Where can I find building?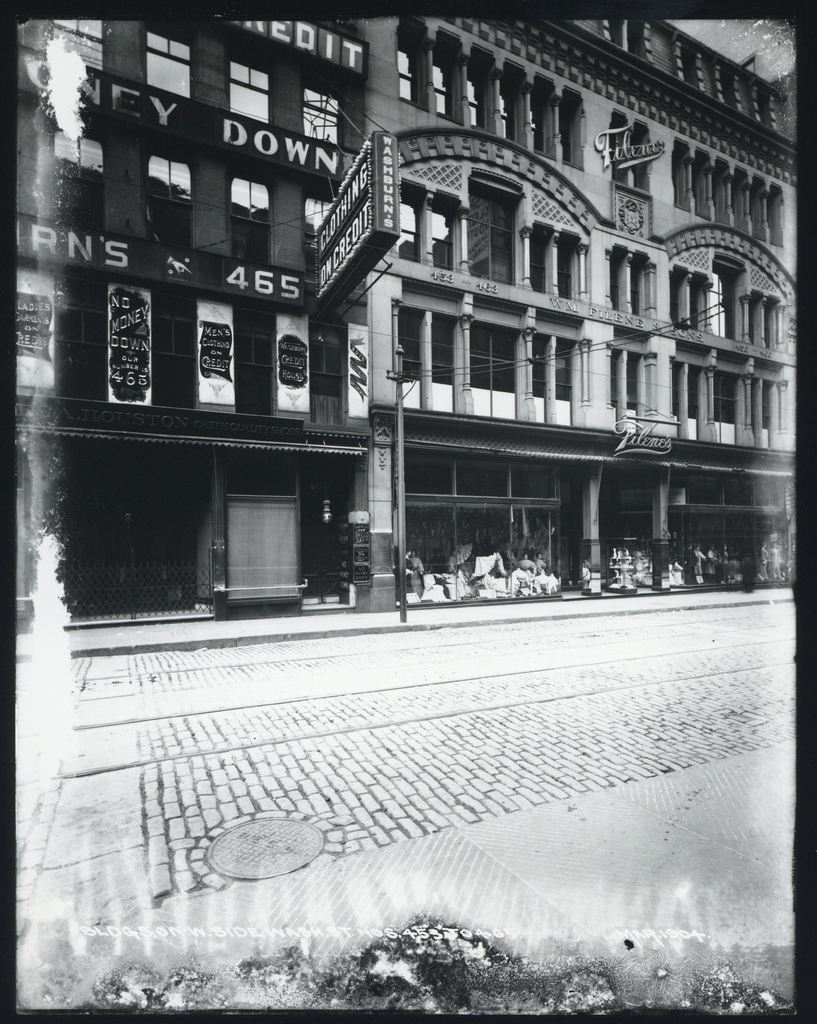
You can find it at x1=14, y1=19, x2=399, y2=634.
